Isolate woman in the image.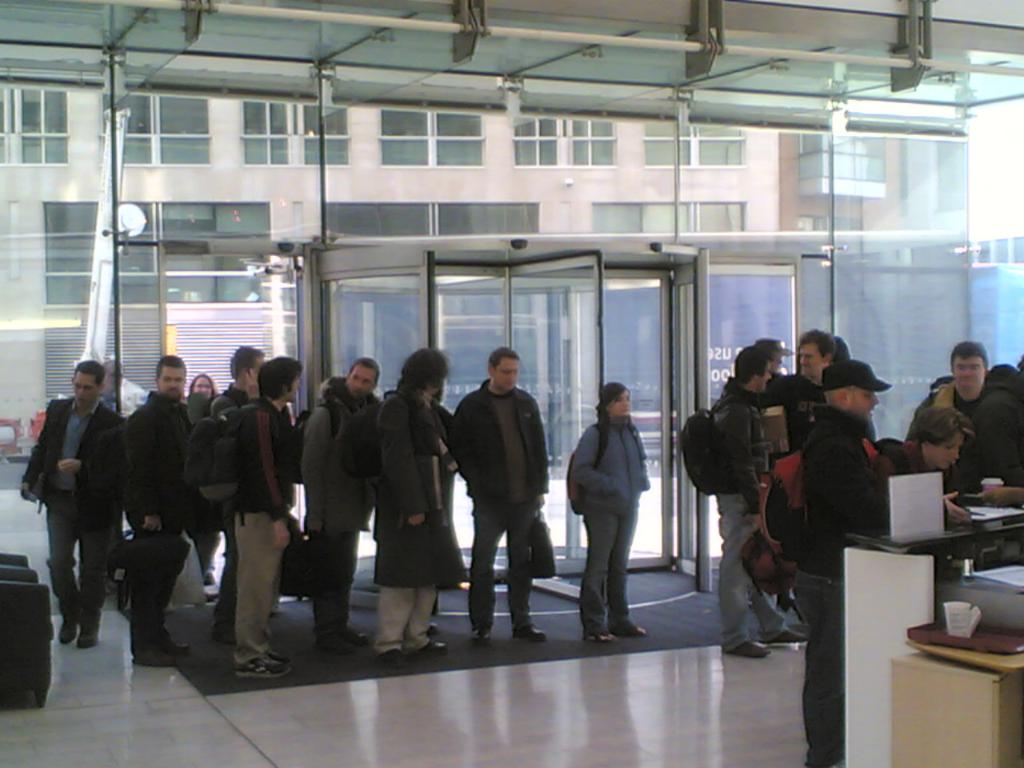
Isolated region: <bbox>566, 384, 650, 640</bbox>.
